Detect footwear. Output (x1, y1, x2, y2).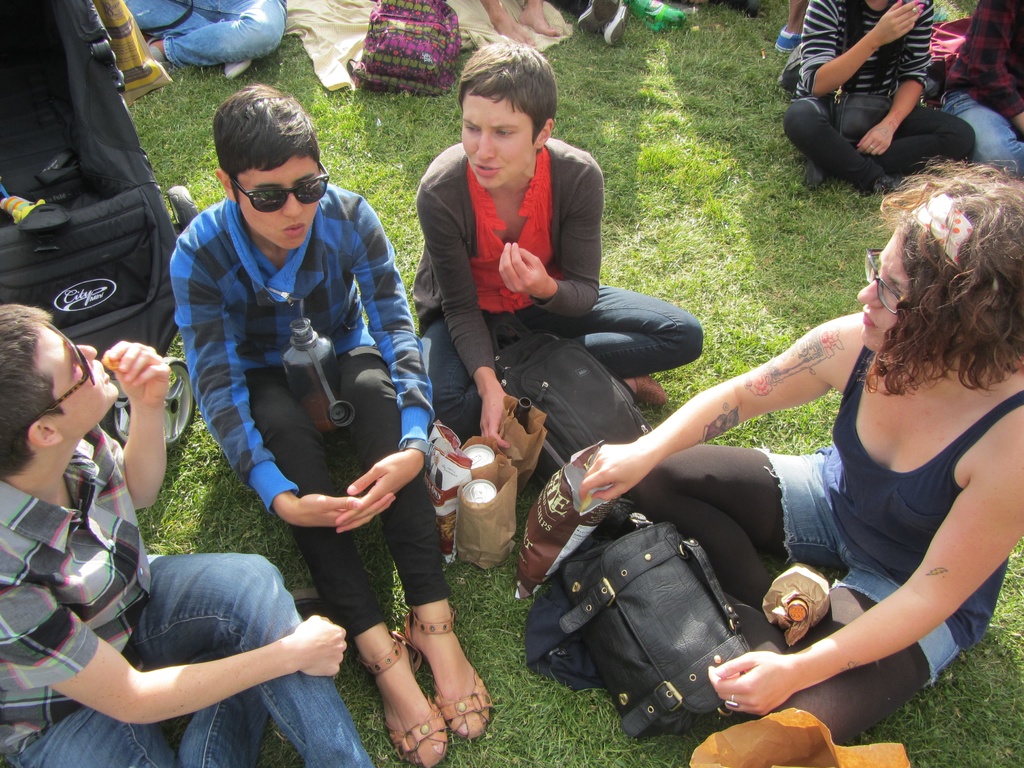
(339, 625, 486, 755).
